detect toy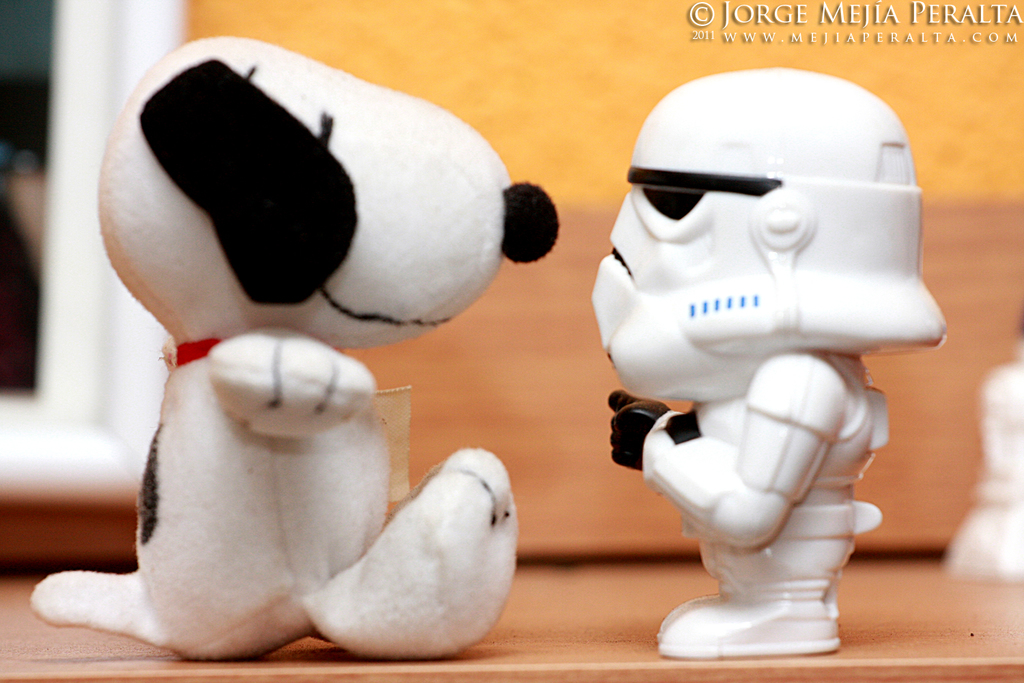
31 31 560 662
